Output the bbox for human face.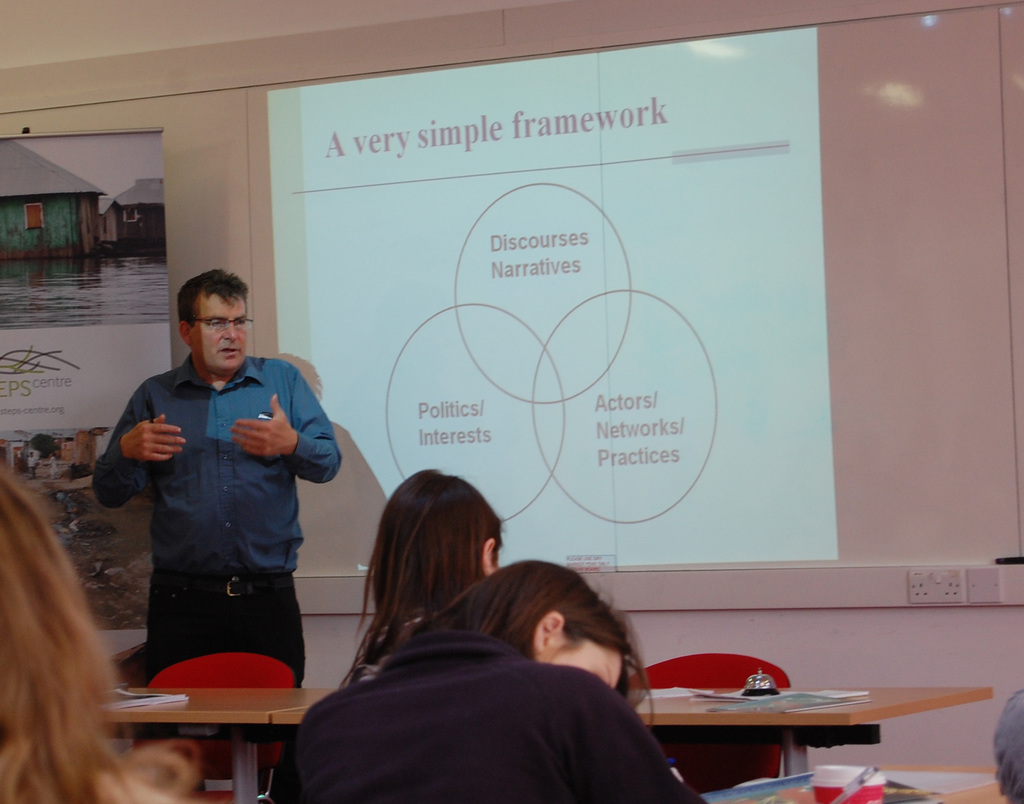
left=196, top=294, right=248, bottom=376.
